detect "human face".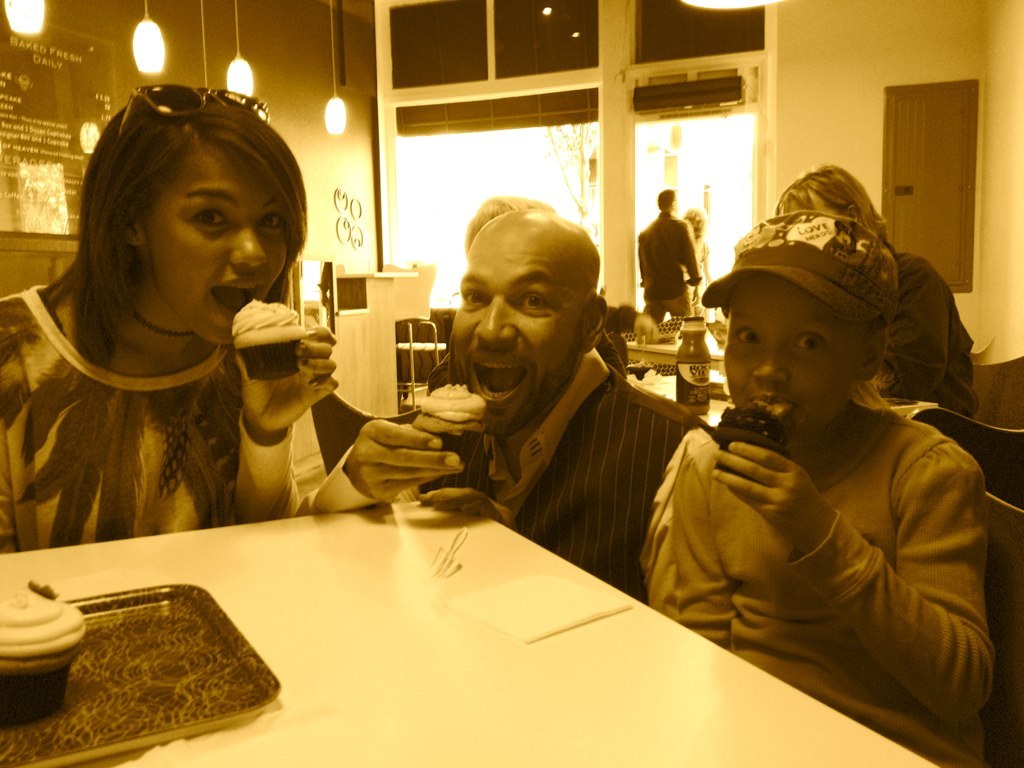
Detected at rect(145, 143, 289, 344).
